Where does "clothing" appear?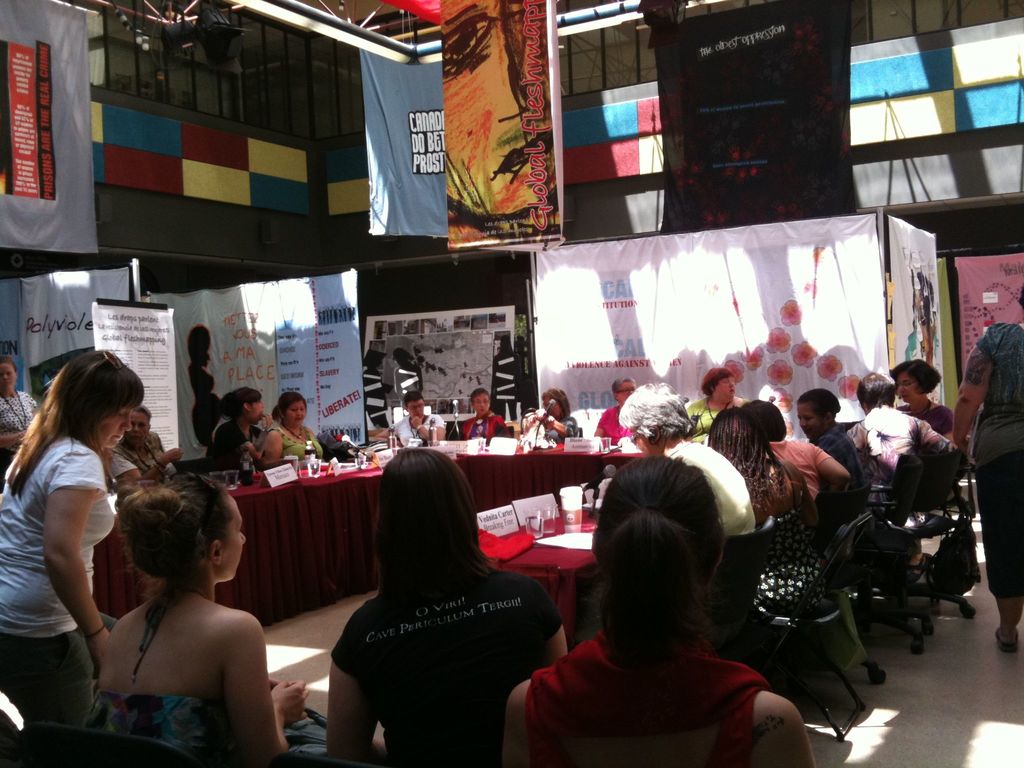
Appears at select_region(966, 322, 1023, 598).
